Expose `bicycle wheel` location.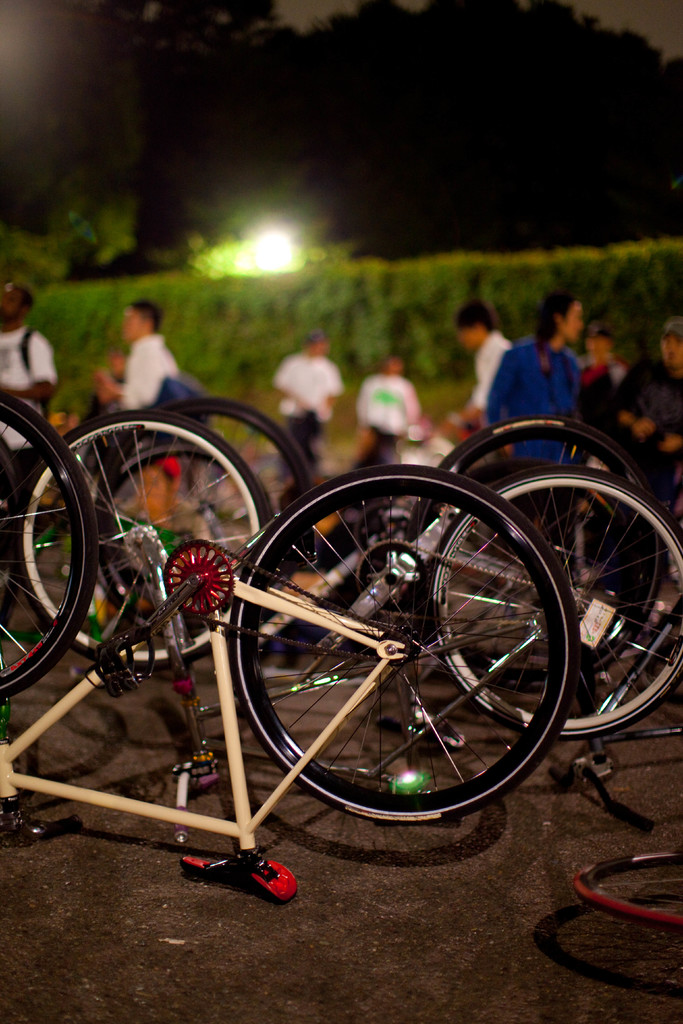
Exposed at {"x1": 202, "y1": 479, "x2": 579, "y2": 834}.
